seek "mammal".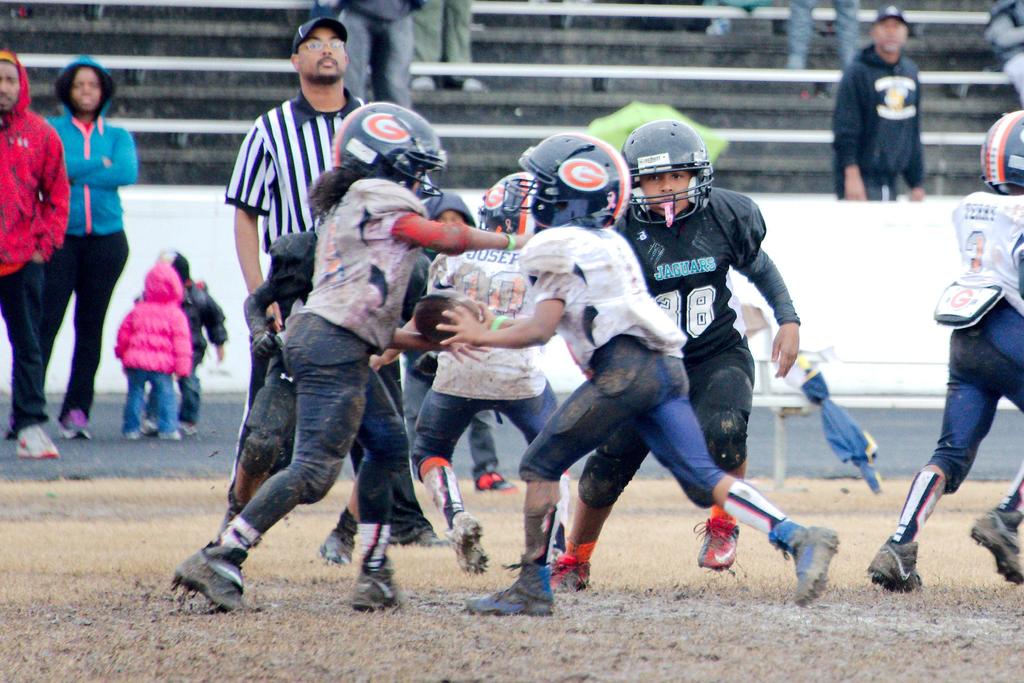
rect(332, 0, 411, 115).
